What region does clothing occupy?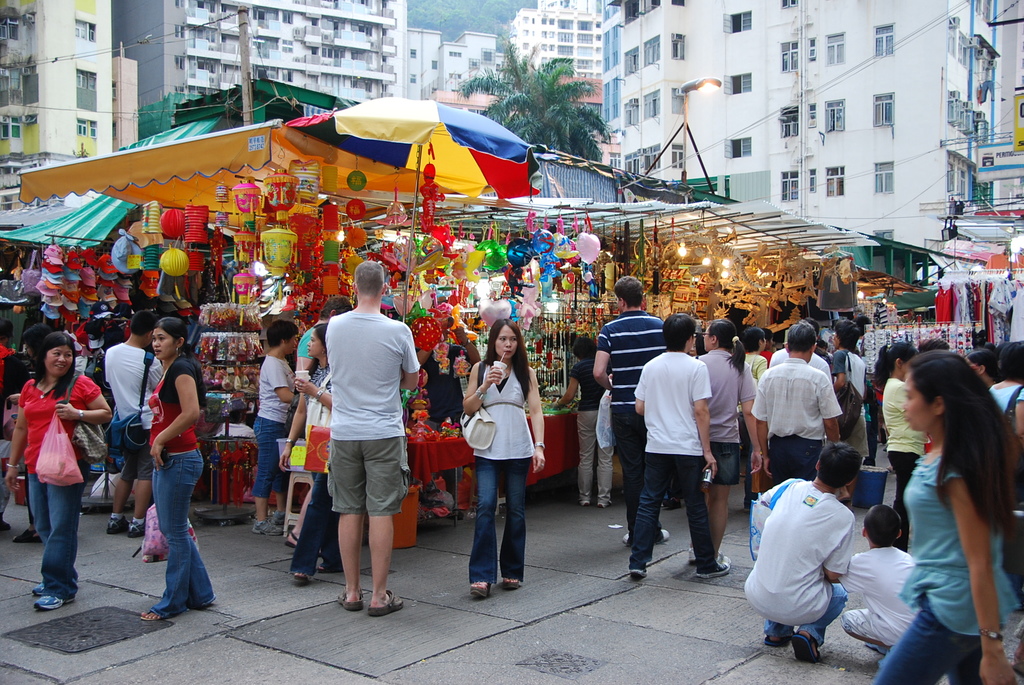
591,308,672,537.
